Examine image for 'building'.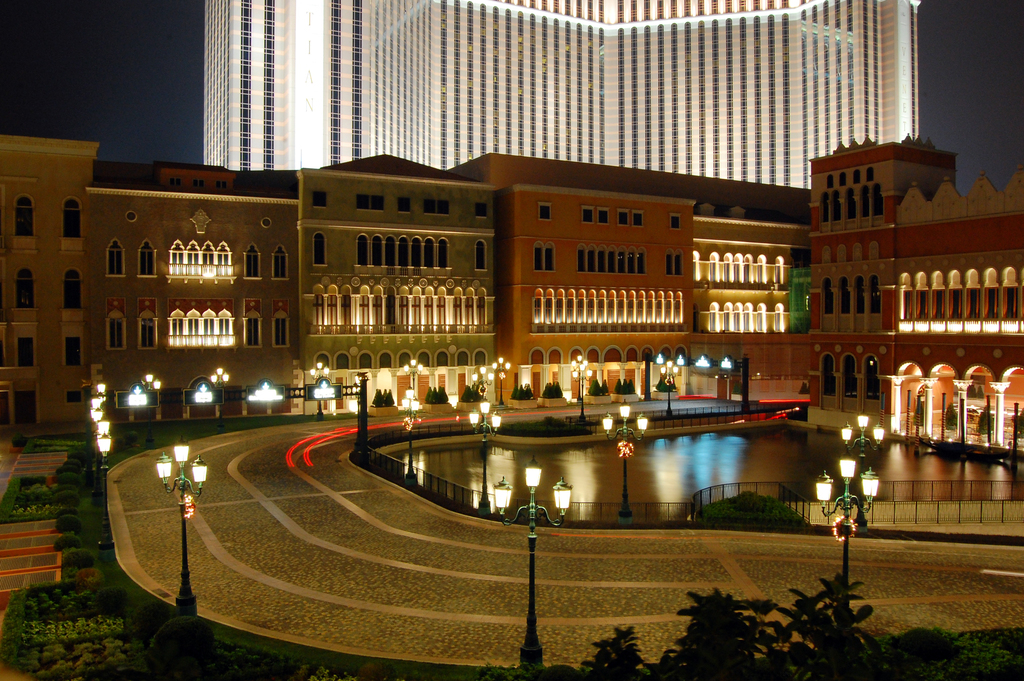
Examination result: 0, 135, 97, 432.
